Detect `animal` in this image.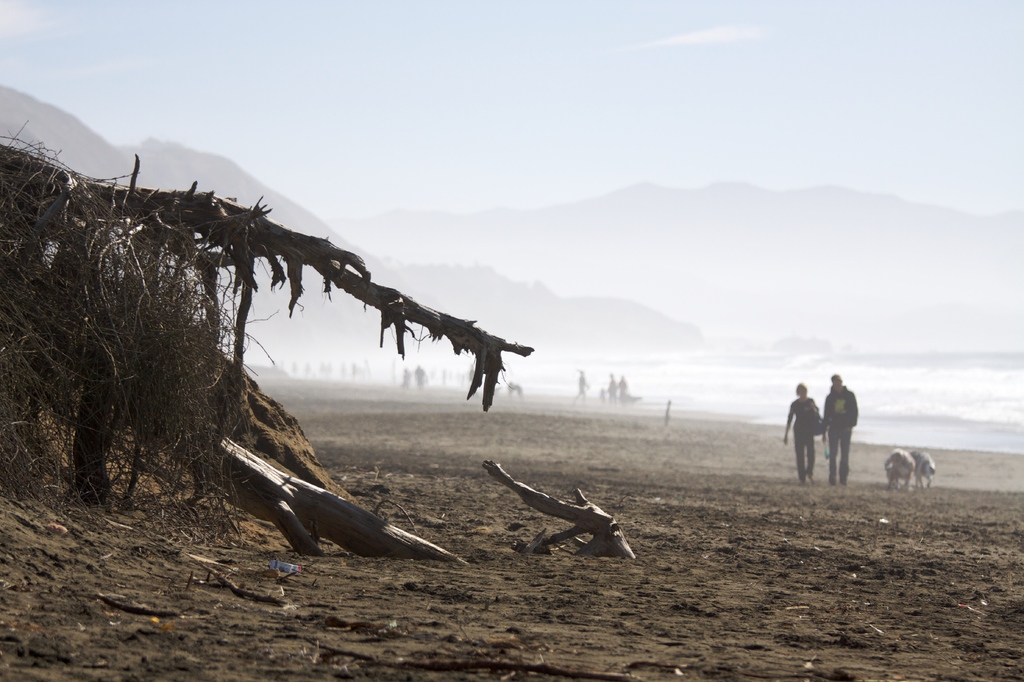
Detection: 910/447/934/485.
